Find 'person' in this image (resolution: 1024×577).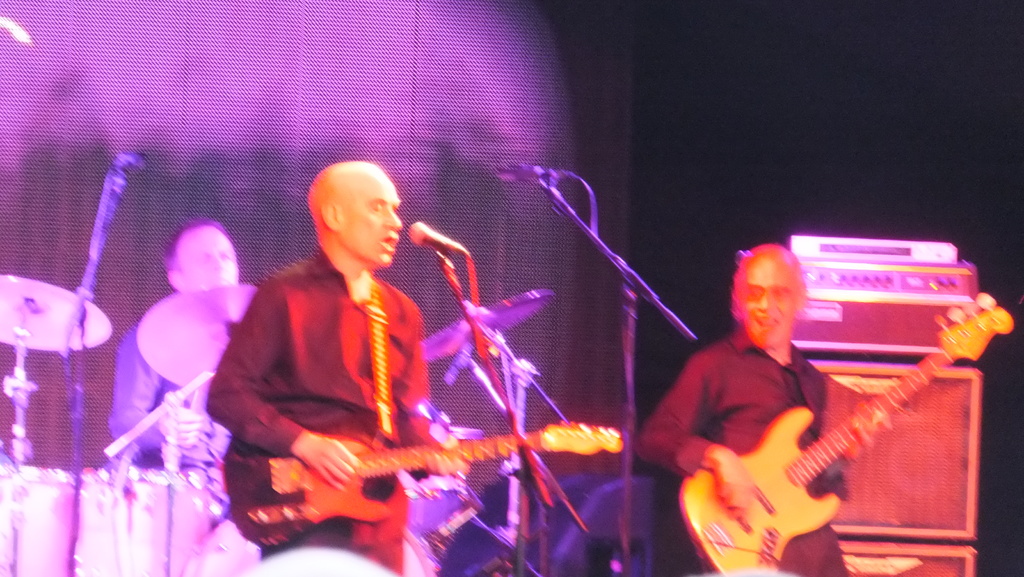
631, 238, 904, 576.
